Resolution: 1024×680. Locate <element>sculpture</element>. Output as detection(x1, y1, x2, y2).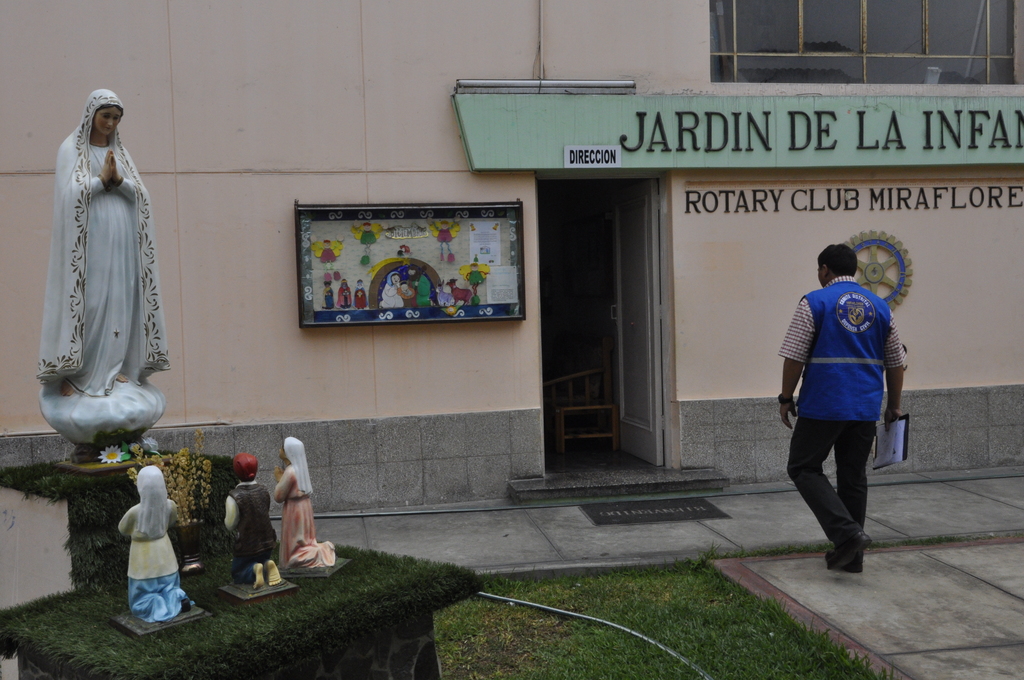
detection(271, 430, 335, 565).
